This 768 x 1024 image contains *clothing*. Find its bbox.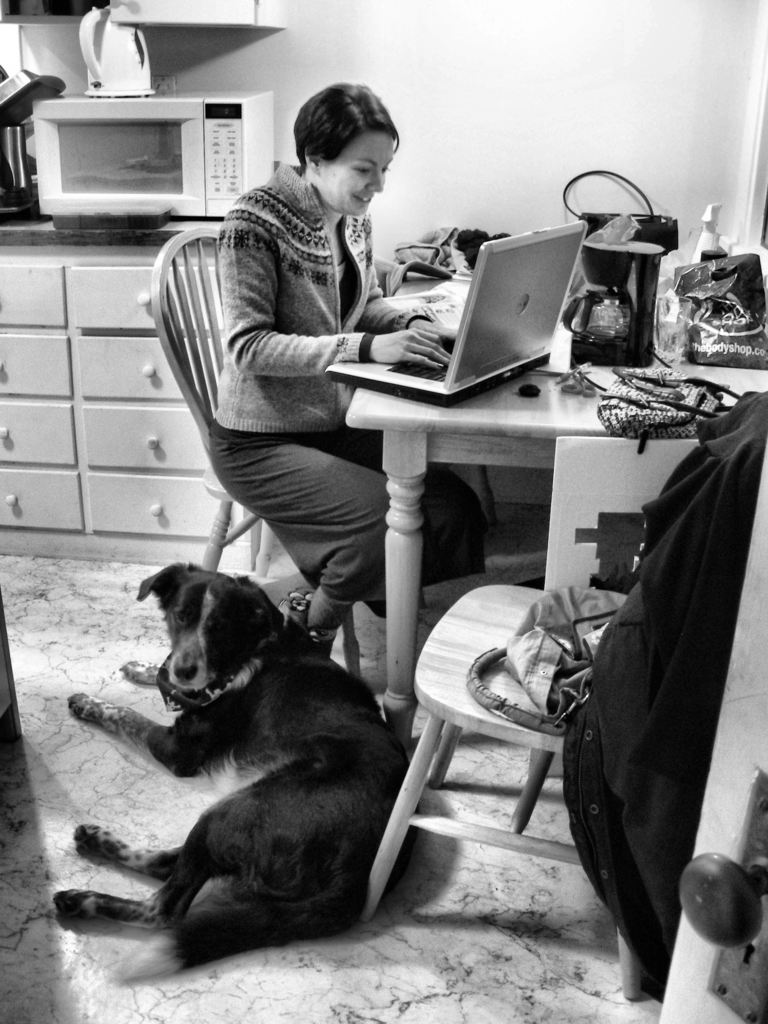
left=161, top=75, right=450, bottom=601.
